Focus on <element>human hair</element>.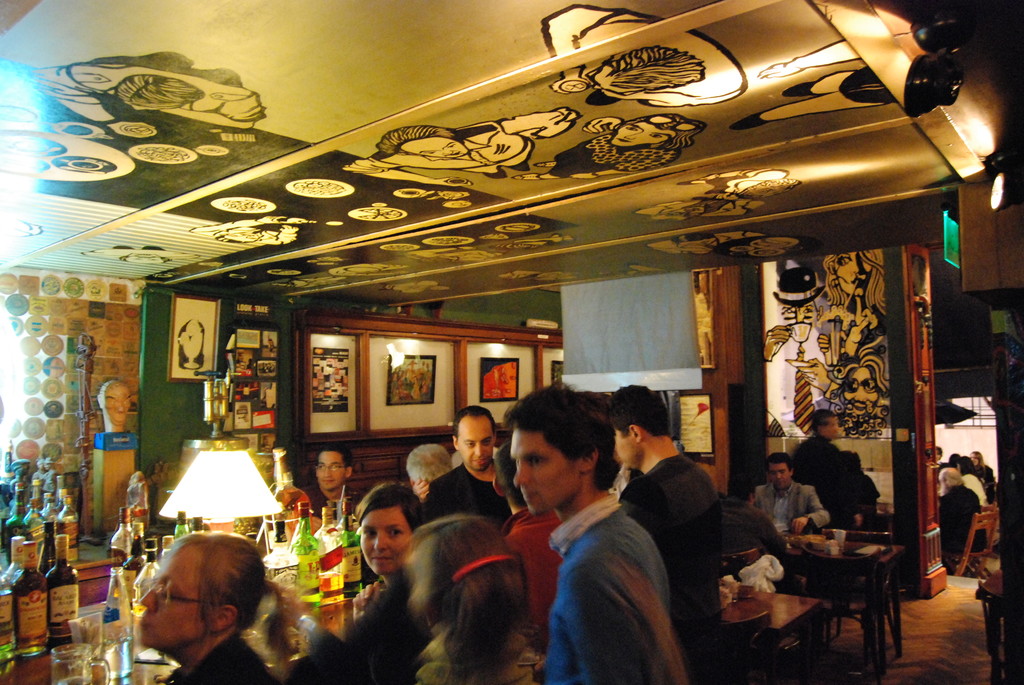
Focused at pyautogui.locateOnScreen(767, 450, 792, 466).
